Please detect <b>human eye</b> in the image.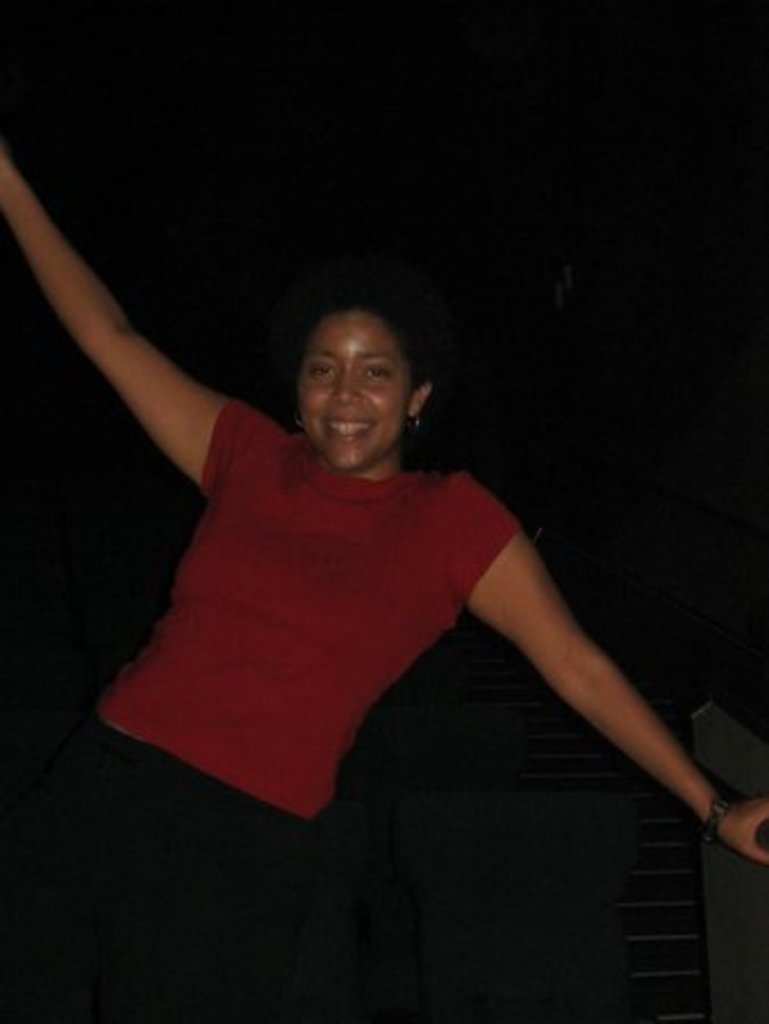
{"left": 362, "top": 362, "right": 391, "bottom": 380}.
